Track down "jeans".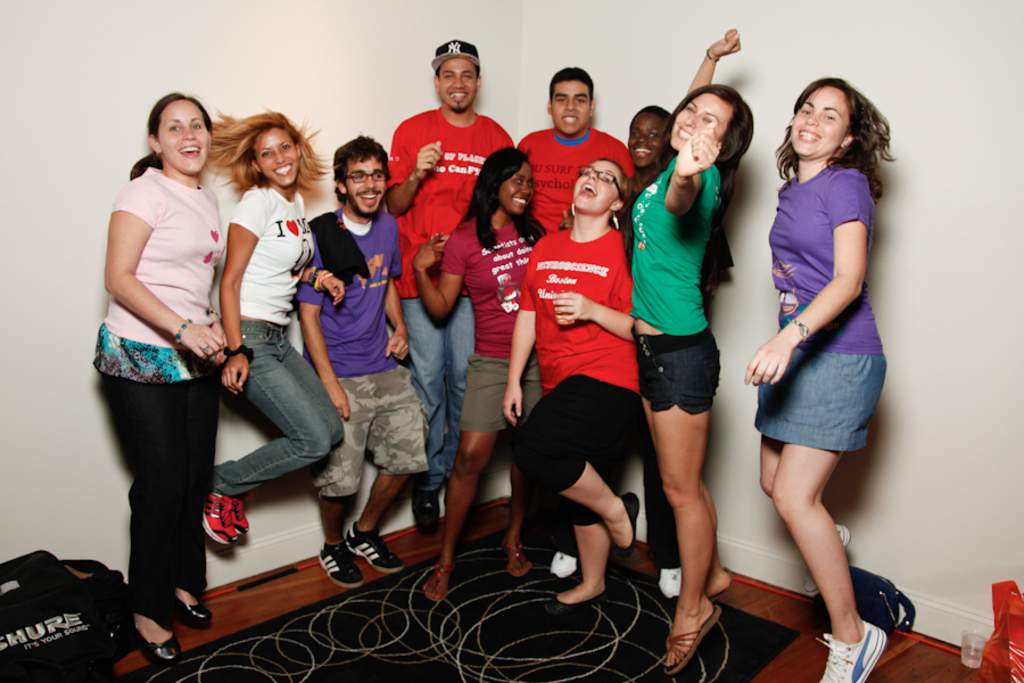
Tracked to (left=402, top=296, right=471, bottom=493).
